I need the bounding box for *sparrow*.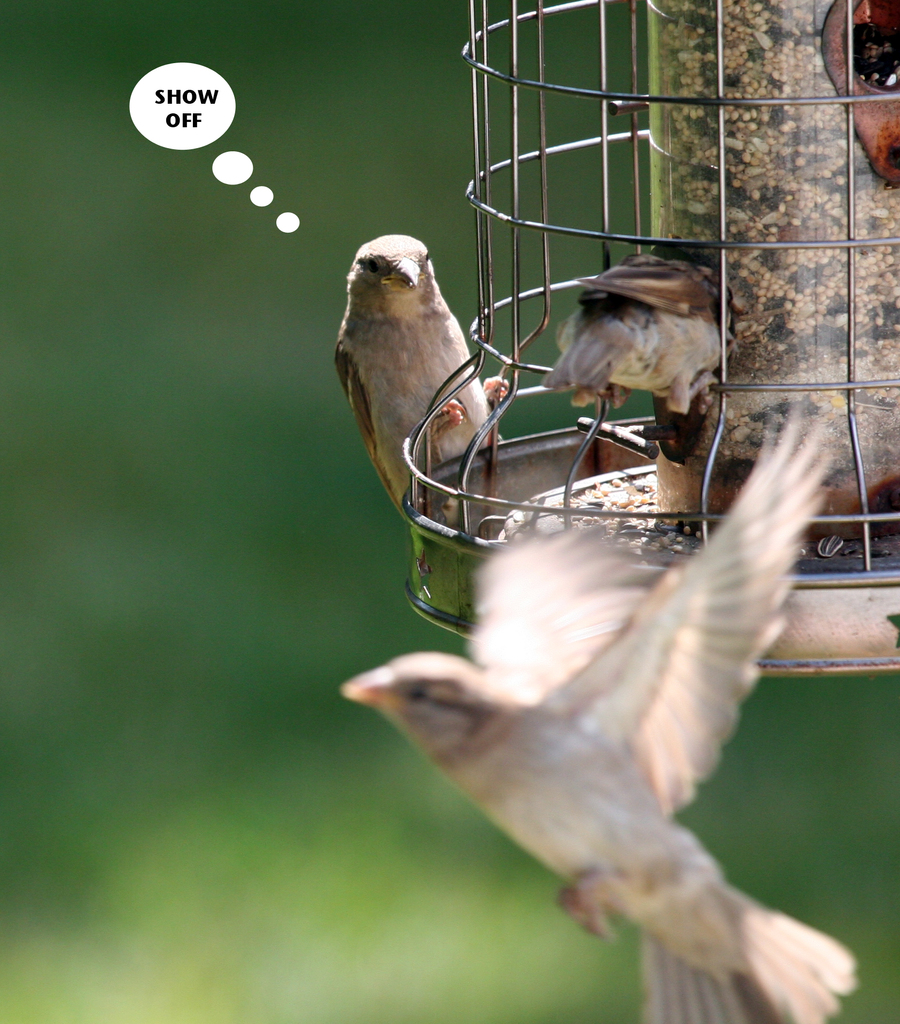
Here it is: <box>335,232,512,531</box>.
